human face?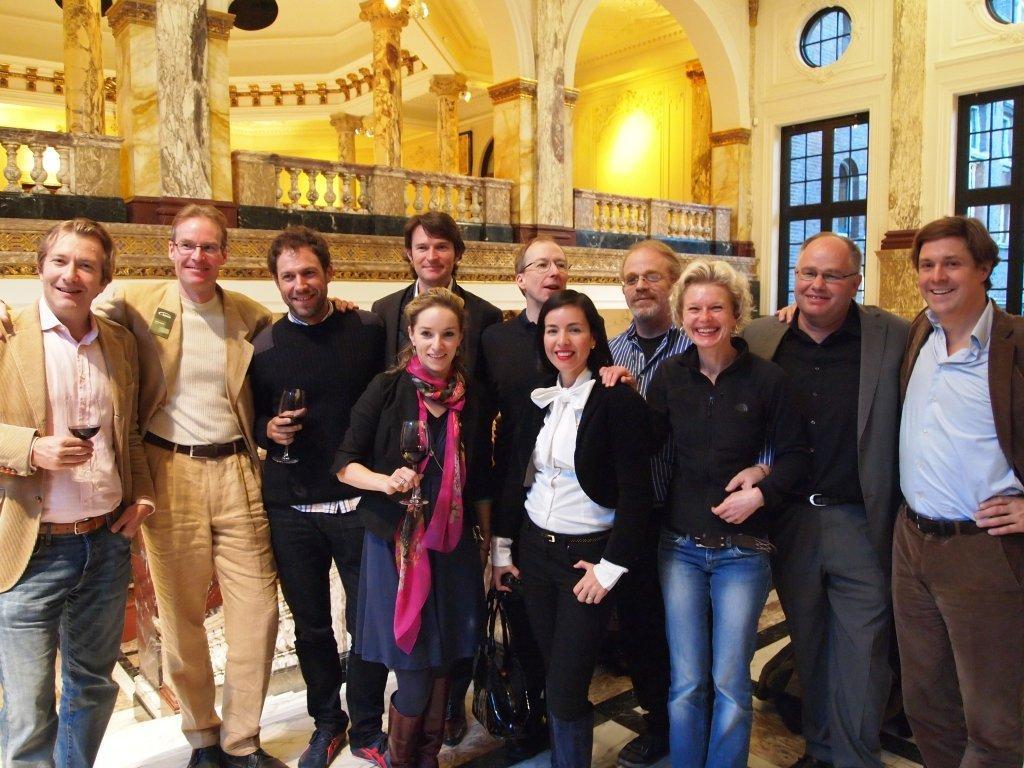
<region>412, 302, 460, 371</region>
